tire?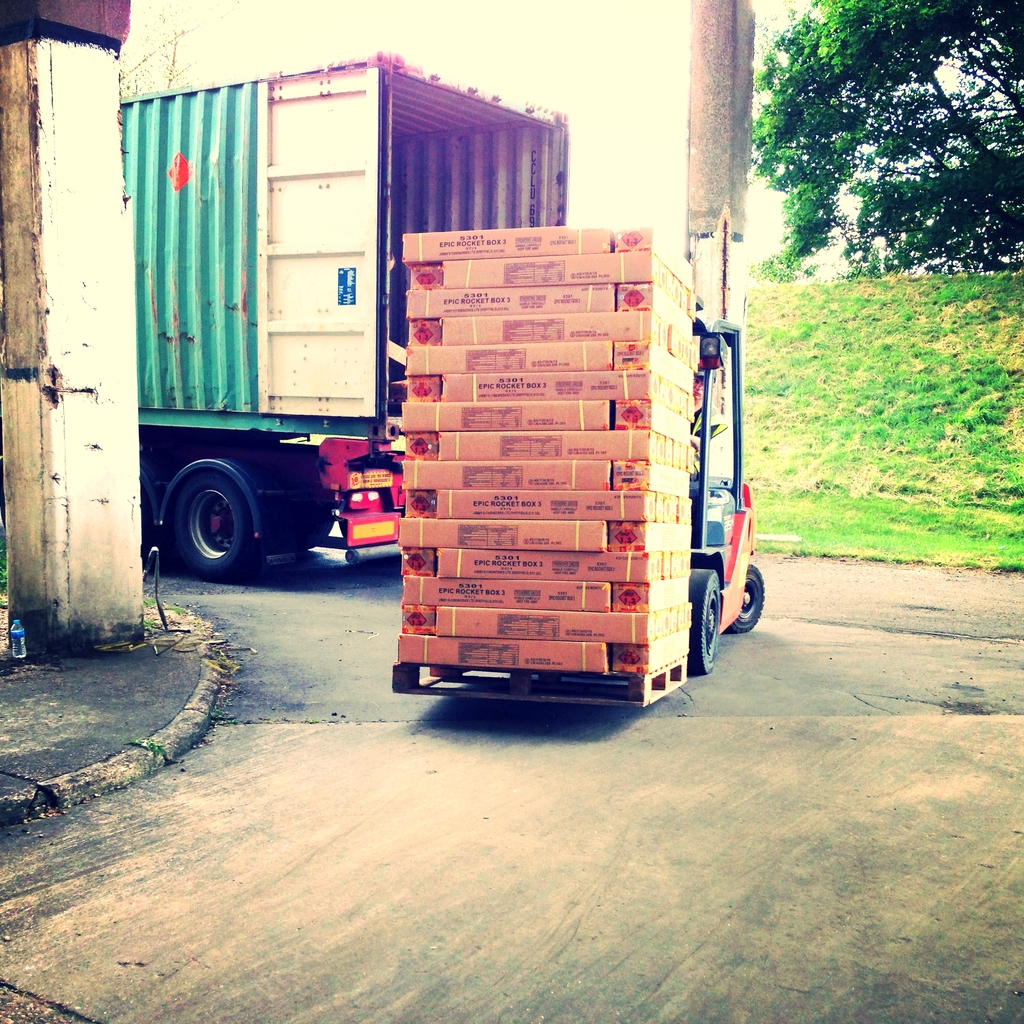
<region>729, 562, 765, 634</region>
